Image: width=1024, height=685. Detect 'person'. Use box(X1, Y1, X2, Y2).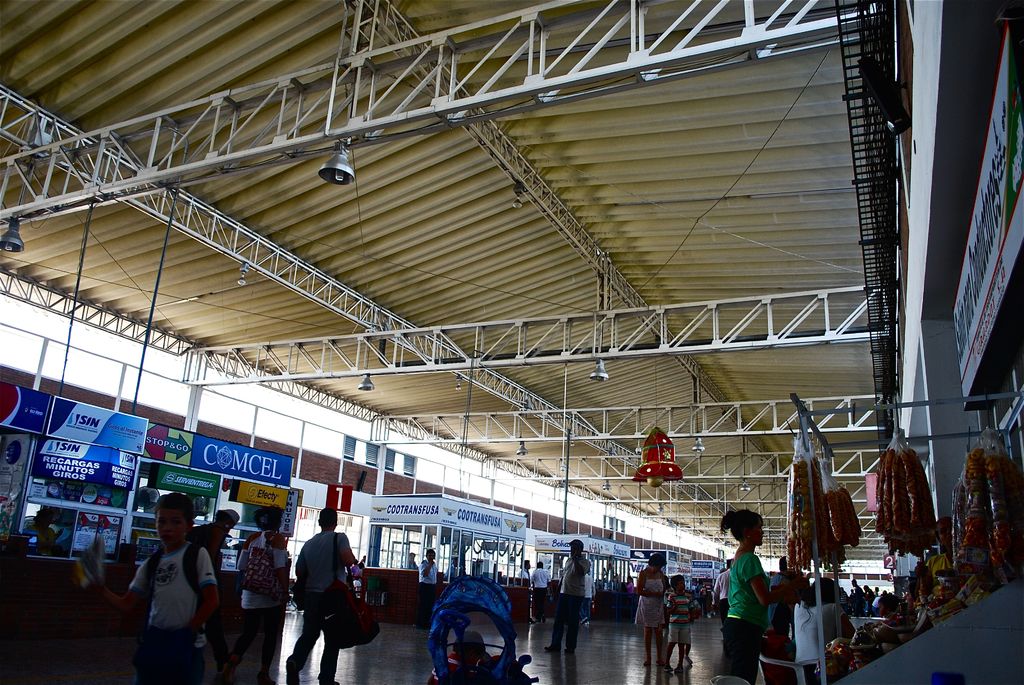
box(515, 560, 537, 629).
